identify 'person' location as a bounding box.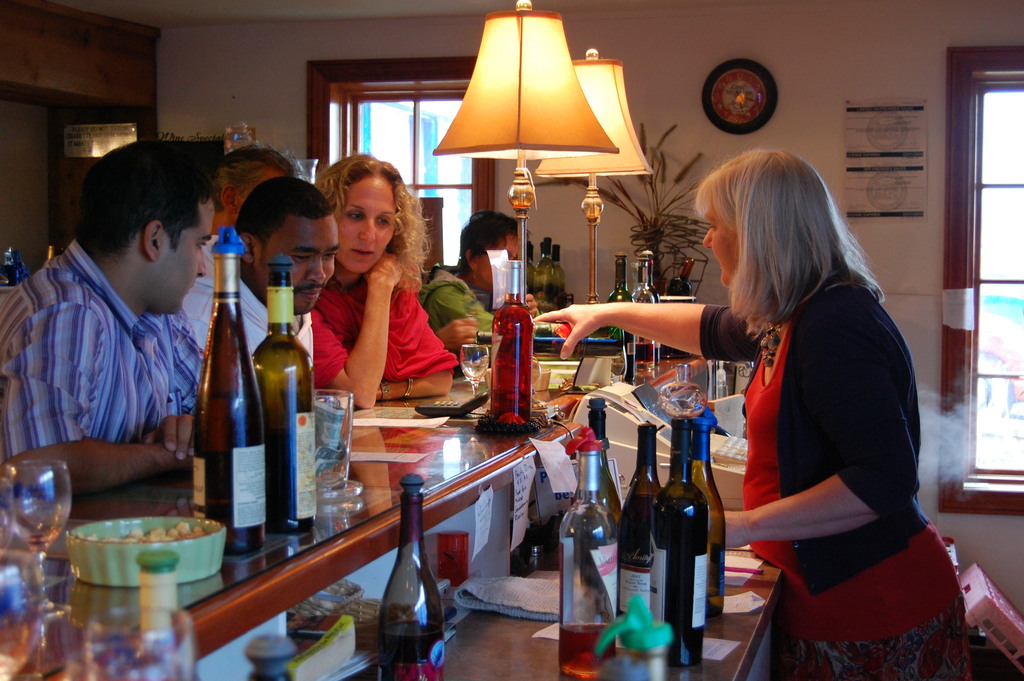
x1=183 y1=190 x2=333 y2=397.
